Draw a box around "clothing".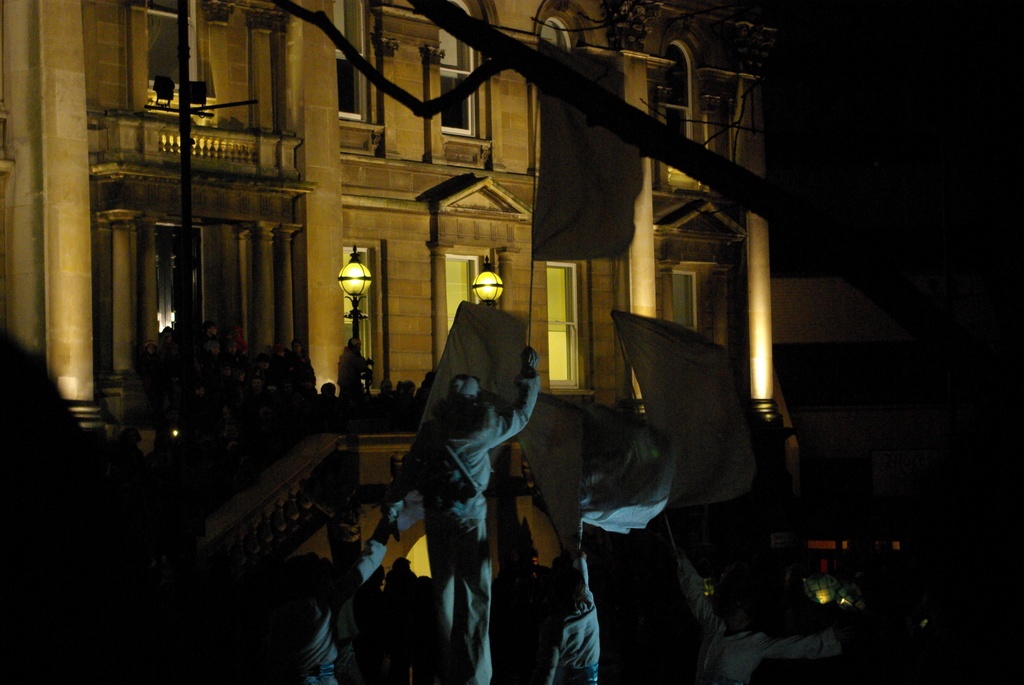
[608, 307, 758, 512].
